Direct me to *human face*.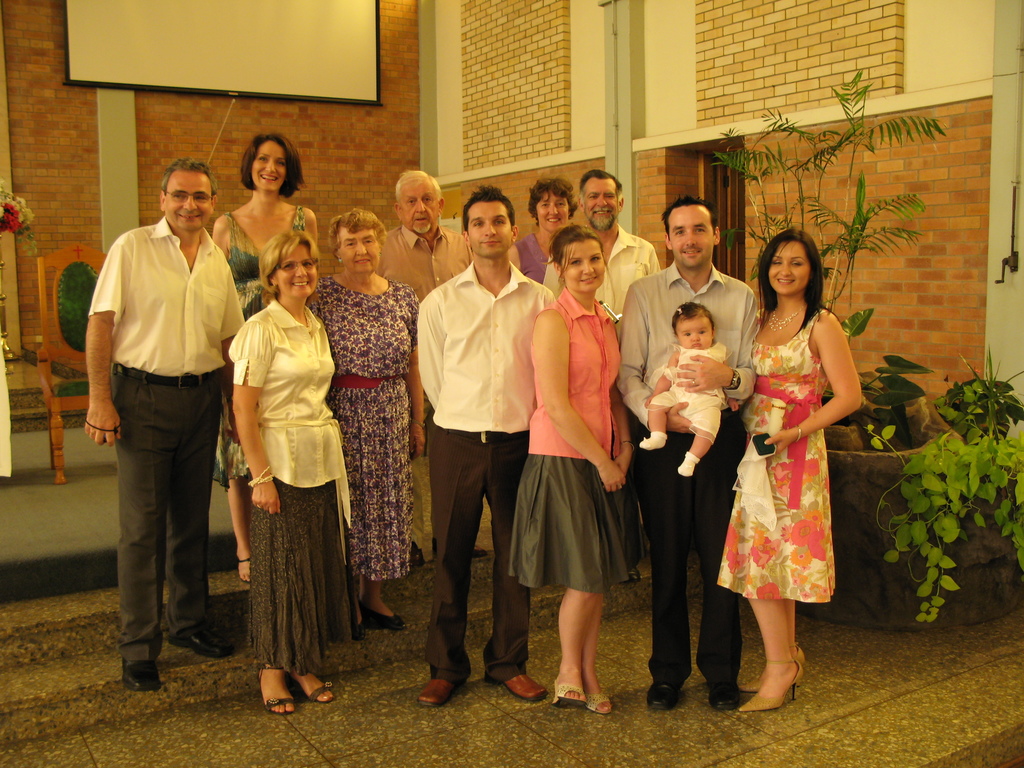
Direction: left=583, top=177, right=616, bottom=232.
